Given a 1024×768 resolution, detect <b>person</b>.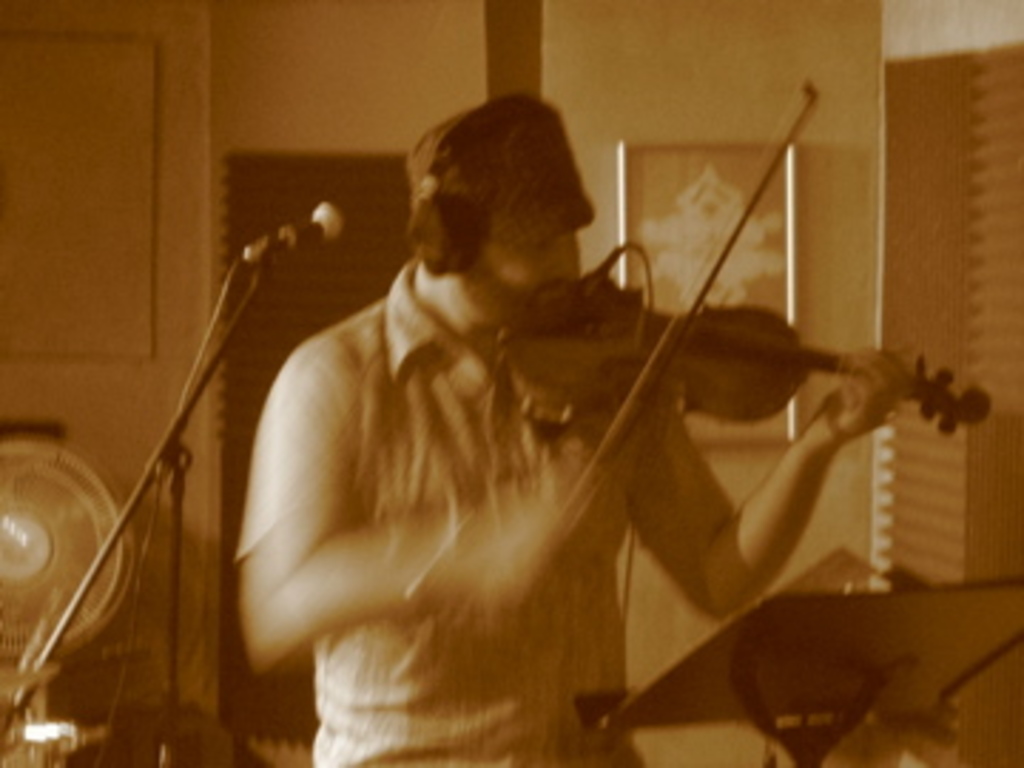
{"left": 219, "top": 128, "right": 907, "bottom": 767}.
